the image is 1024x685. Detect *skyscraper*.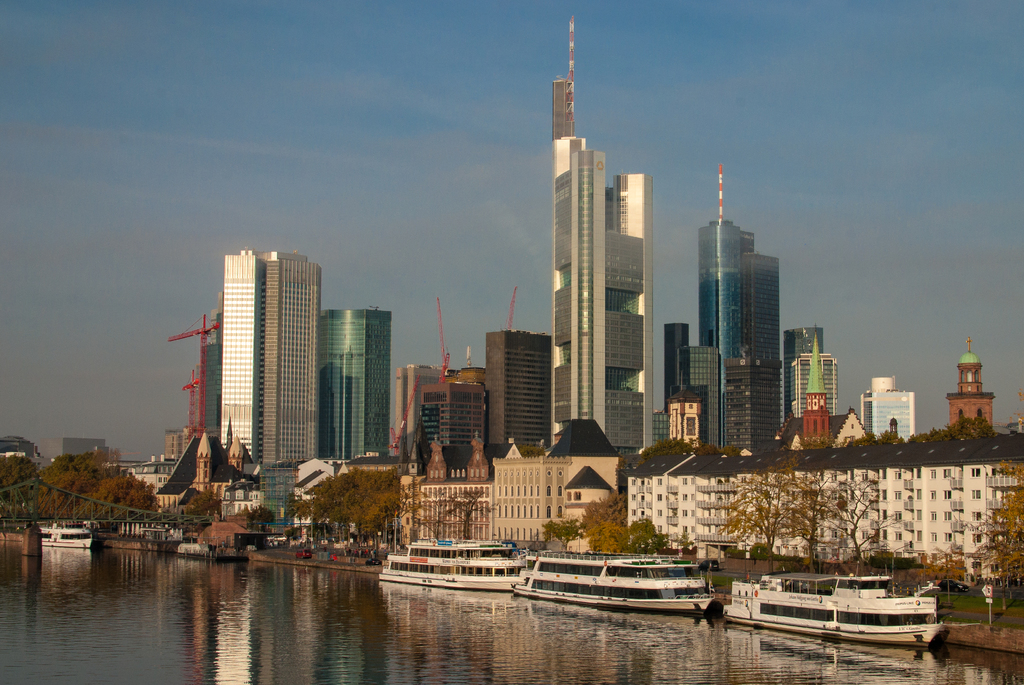
Detection: bbox(523, 59, 674, 495).
